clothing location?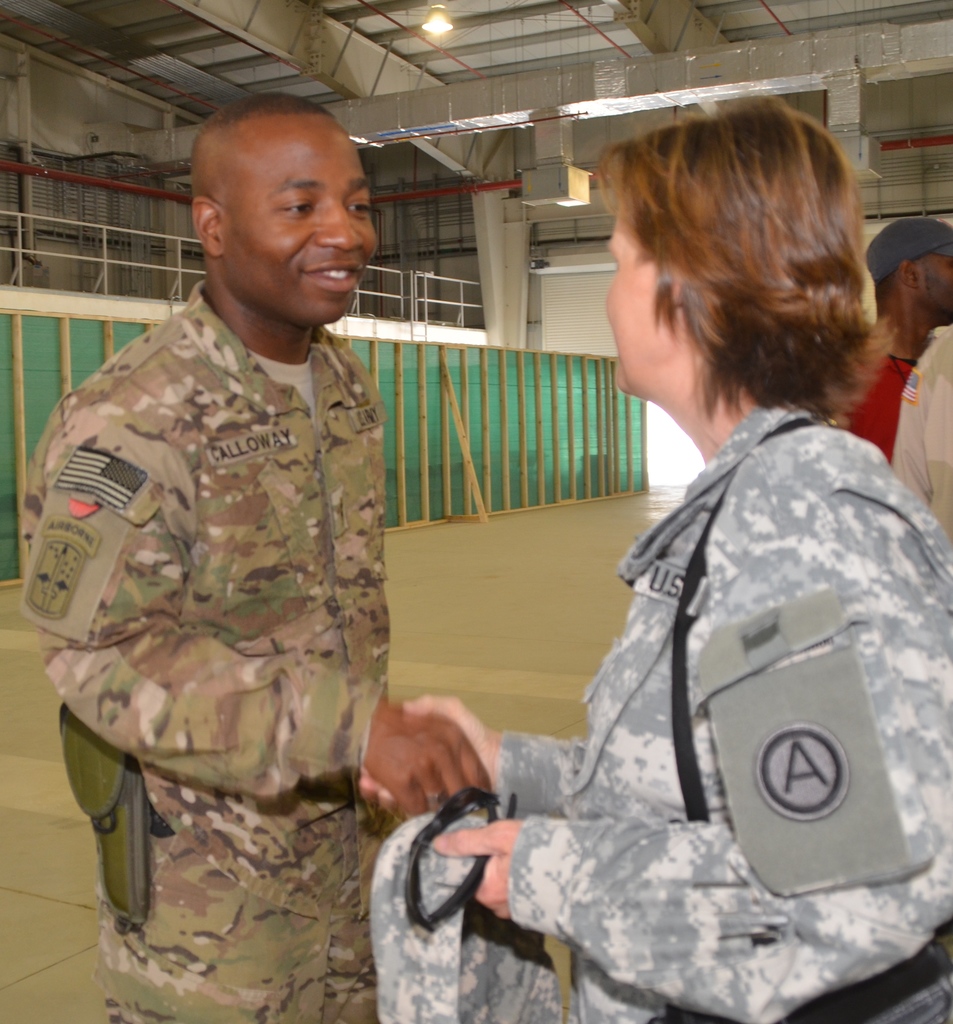
887, 323, 952, 532
